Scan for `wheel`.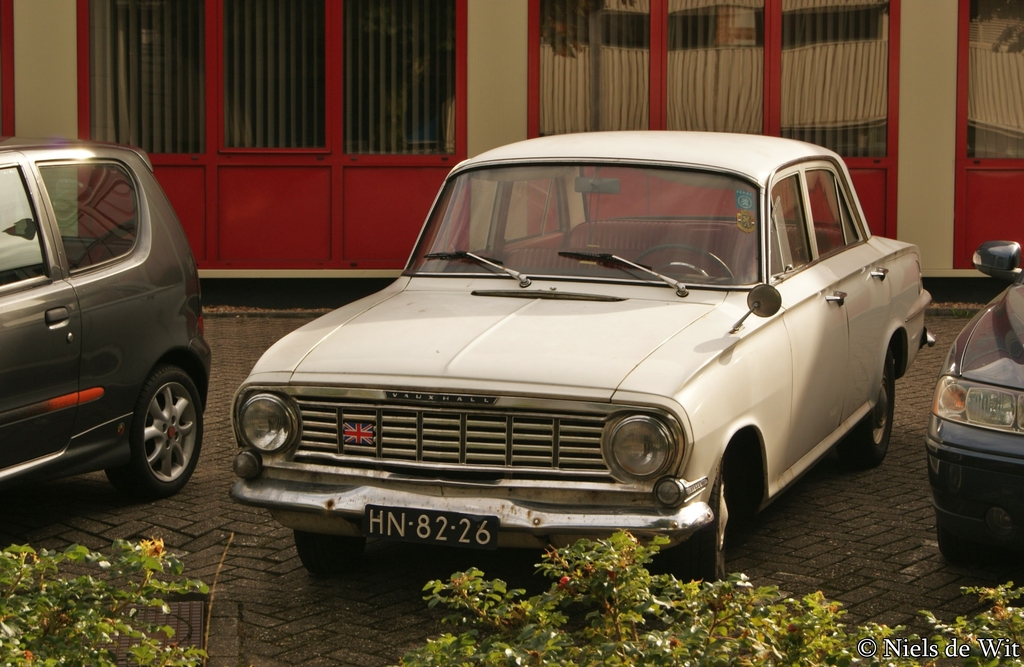
Scan result: detection(292, 524, 365, 576).
